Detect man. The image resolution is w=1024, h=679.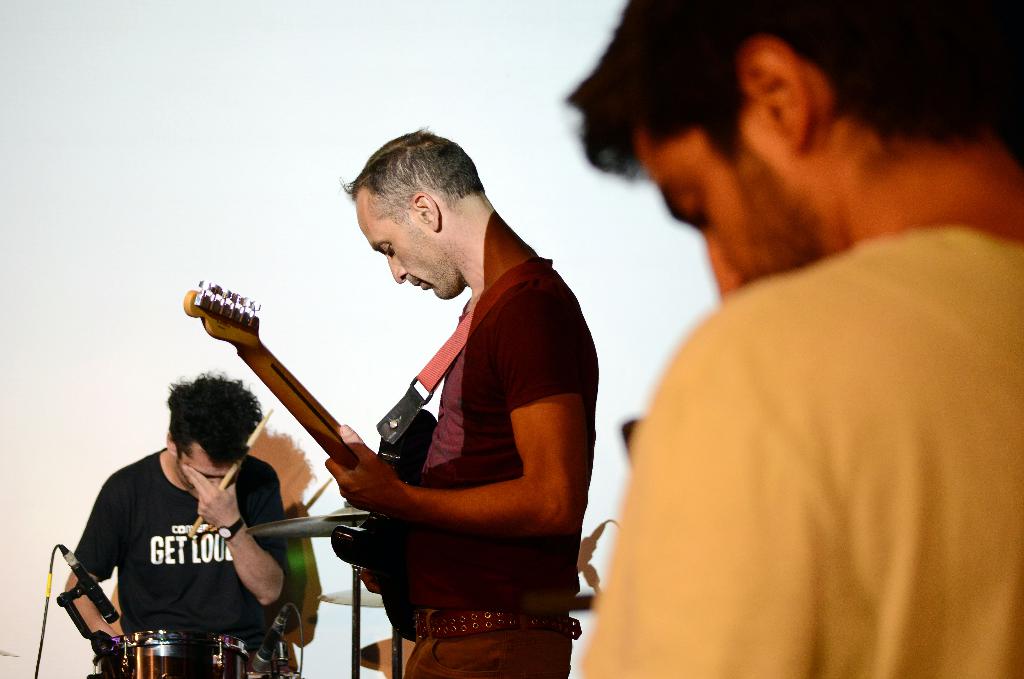
{"left": 570, "top": 3, "right": 1023, "bottom": 678}.
